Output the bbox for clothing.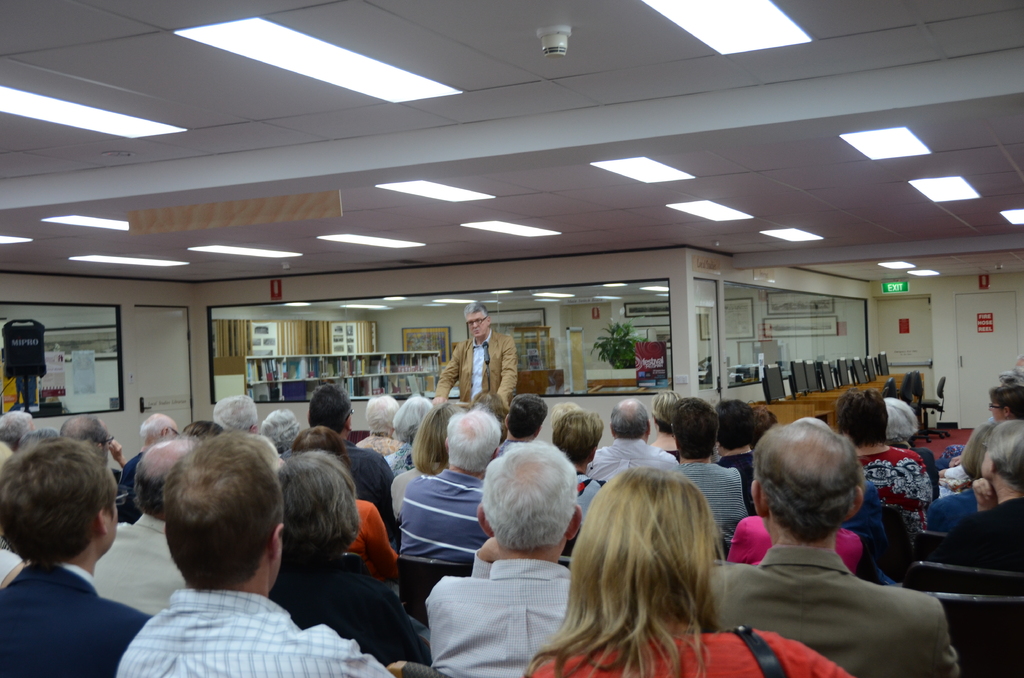
pyautogui.locateOnScreen(125, 592, 384, 677).
